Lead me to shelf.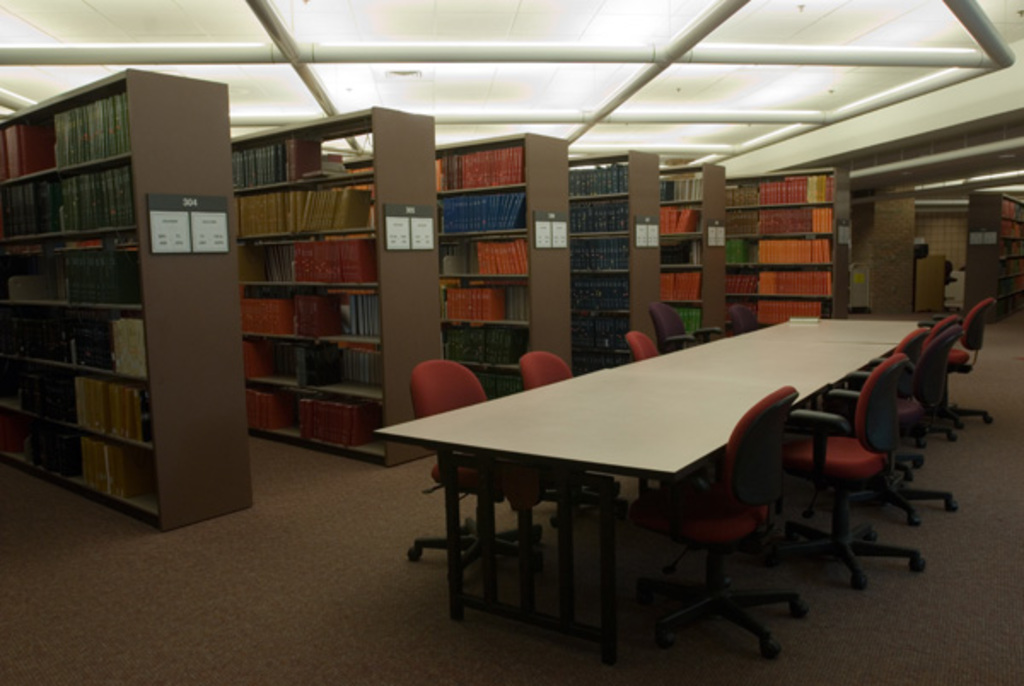
Lead to 0, 244, 140, 311.
